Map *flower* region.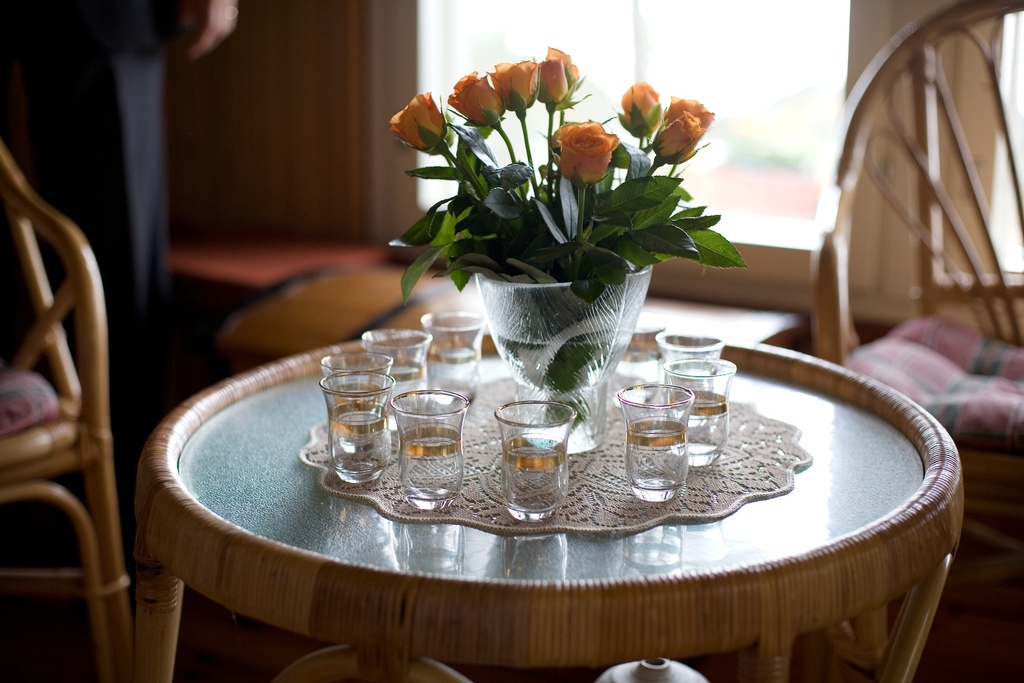
Mapped to {"left": 620, "top": 75, "right": 664, "bottom": 139}.
